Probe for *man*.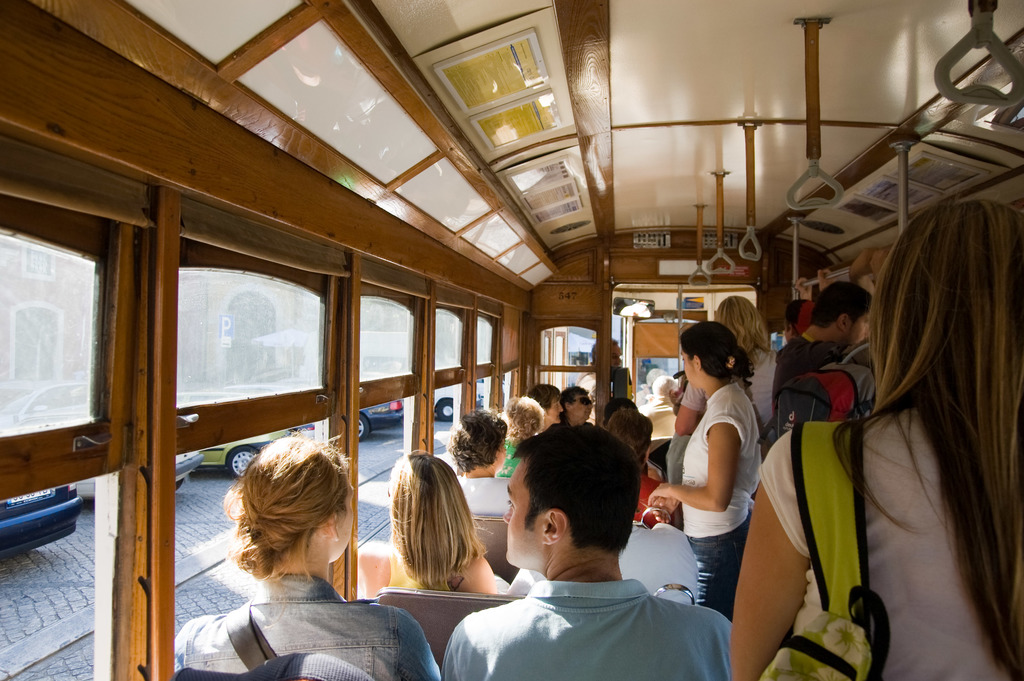
Probe result: bbox=(604, 411, 680, 540).
